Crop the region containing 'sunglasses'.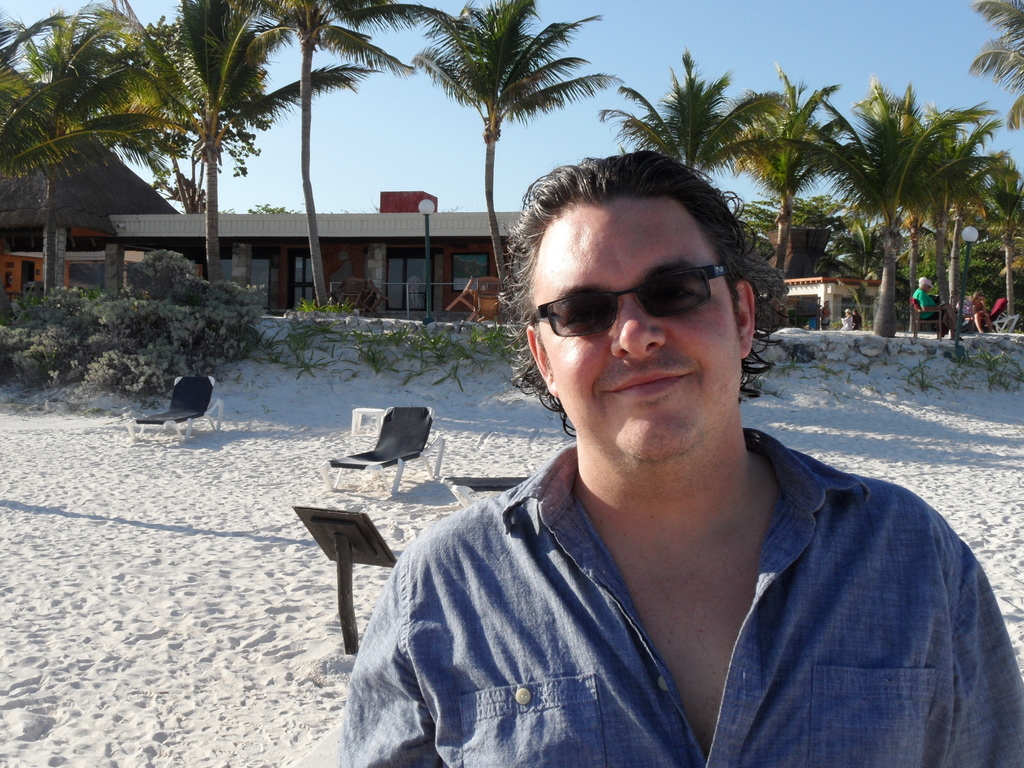
Crop region: BBox(528, 270, 732, 340).
